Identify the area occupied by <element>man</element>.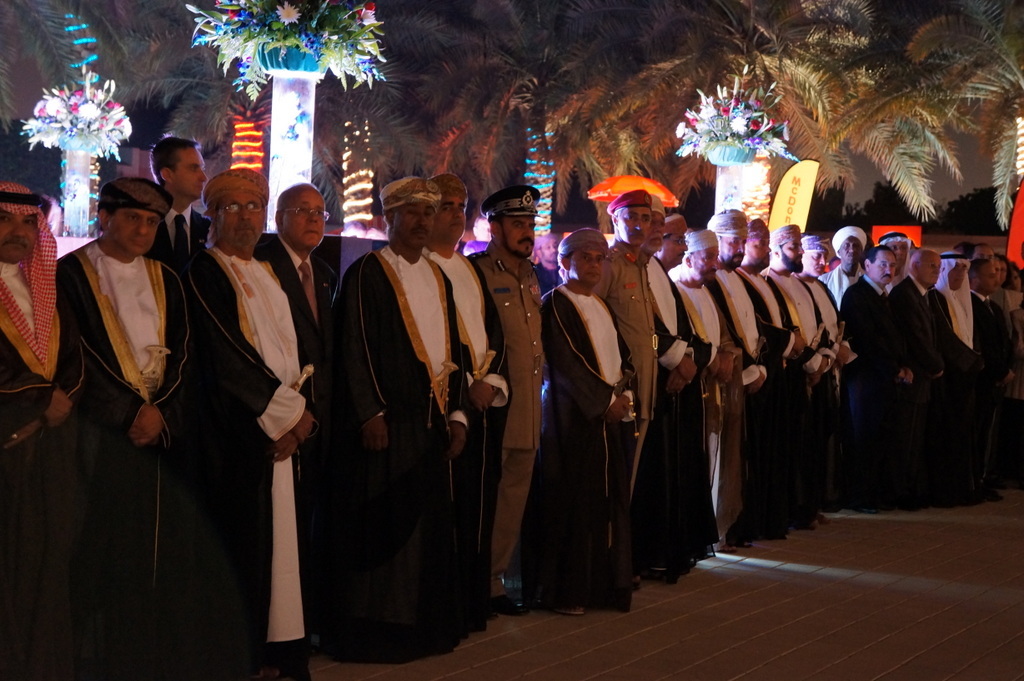
Area: <box>318,166,469,662</box>.
